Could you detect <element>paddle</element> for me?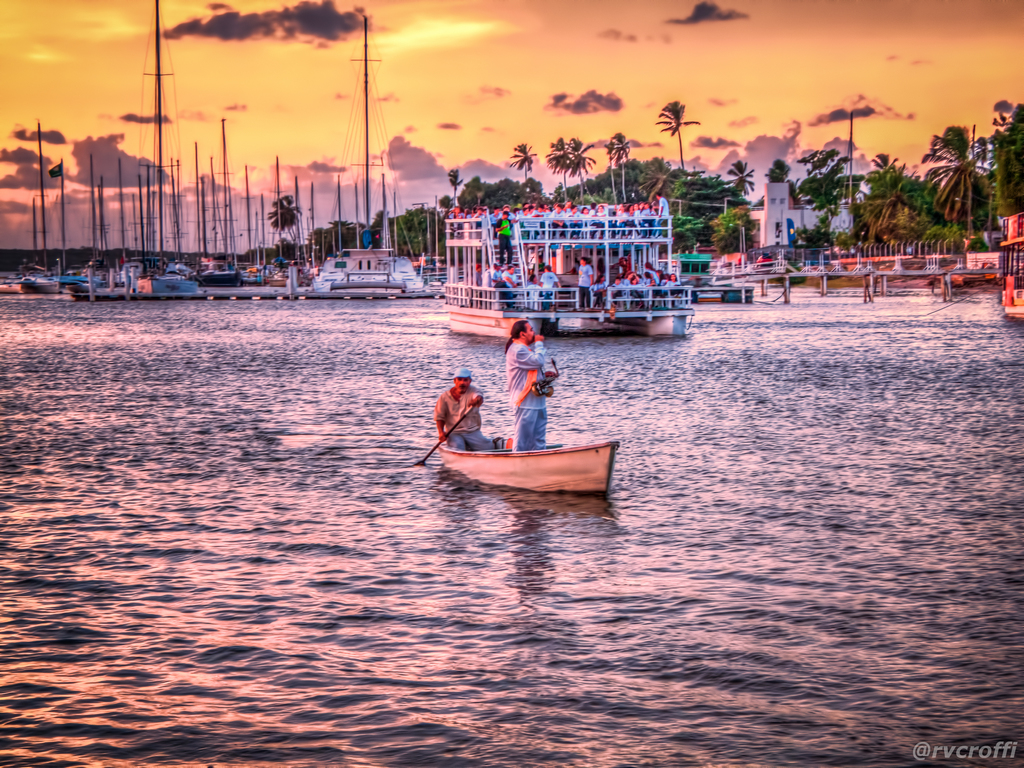
Detection result: left=415, top=408, right=475, bottom=462.
